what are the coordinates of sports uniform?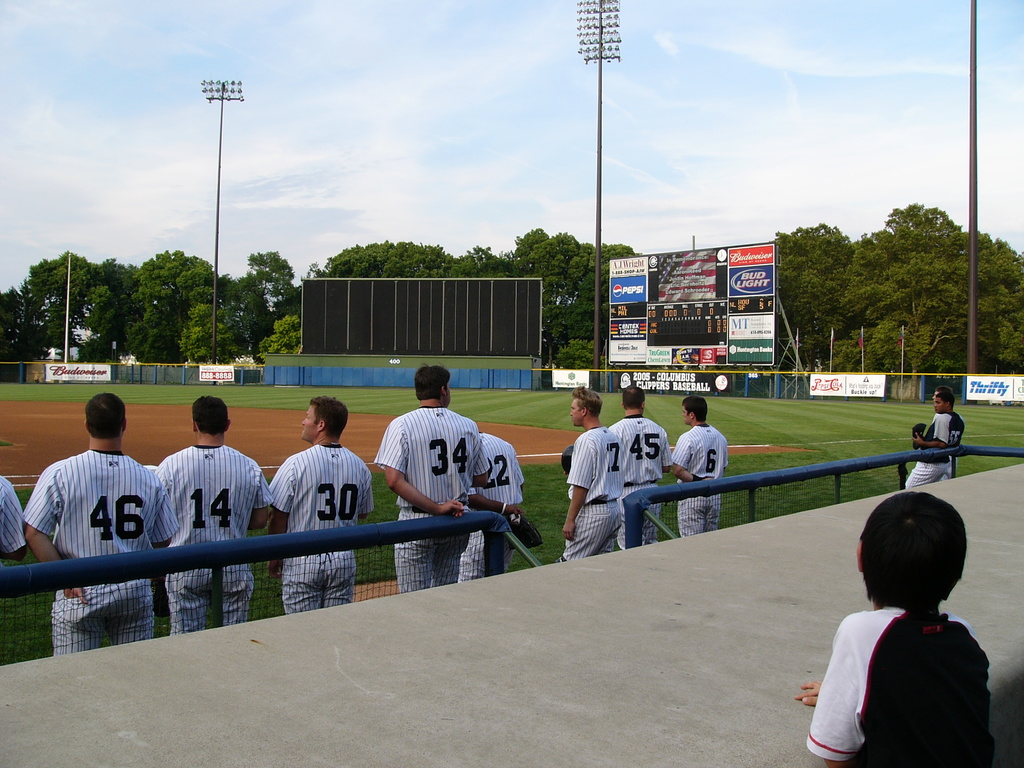
region(559, 425, 629, 556).
